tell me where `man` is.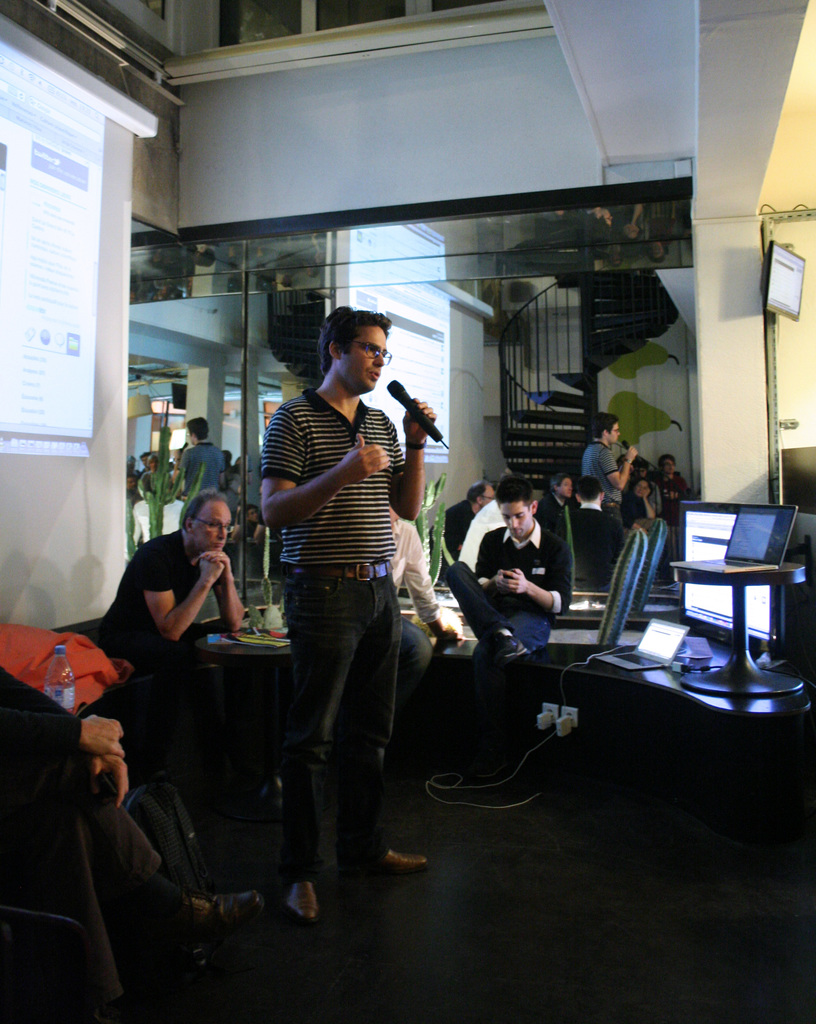
`man` is at select_region(446, 483, 495, 567).
